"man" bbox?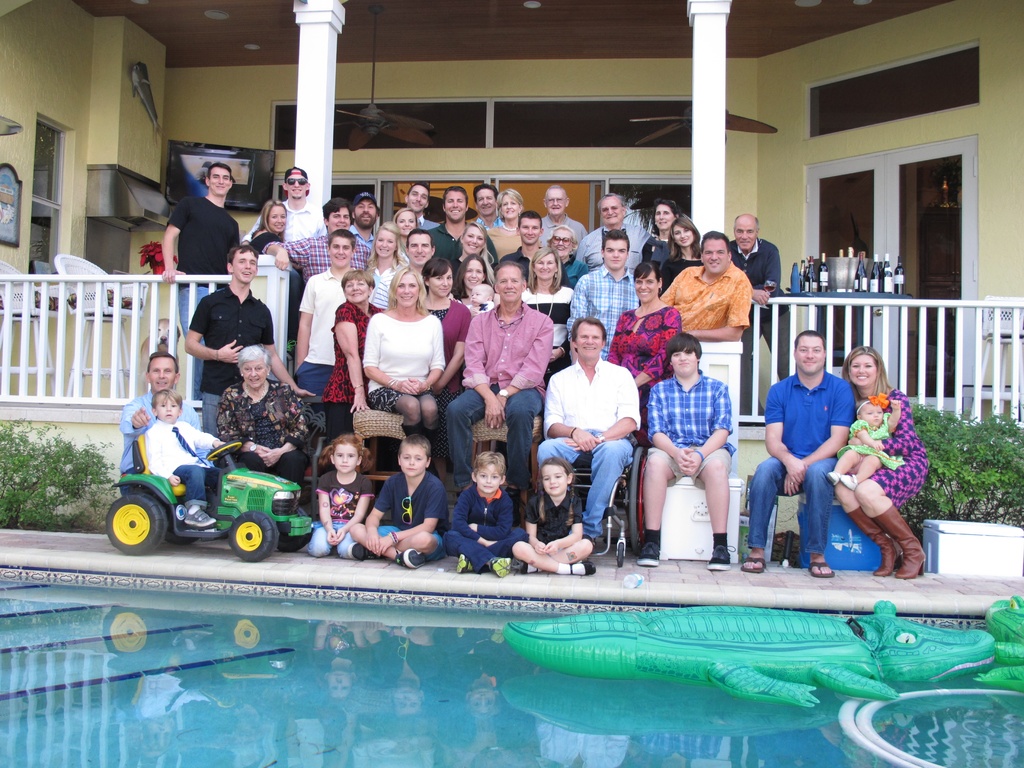
(left=433, top=182, right=493, bottom=278)
